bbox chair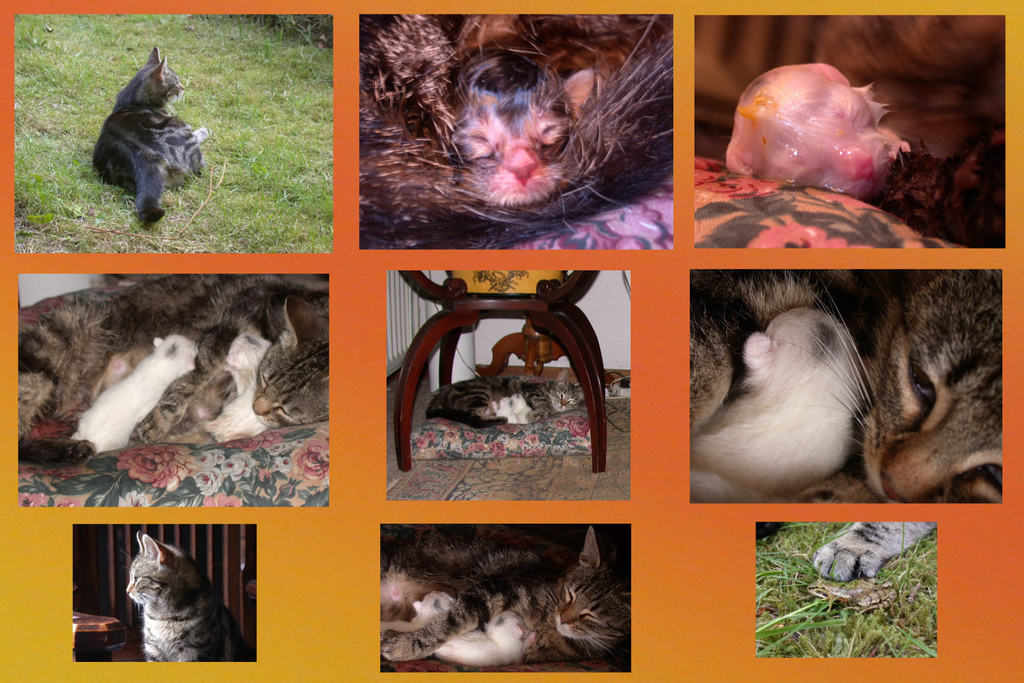
Rect(390, 266, 603, 472)
